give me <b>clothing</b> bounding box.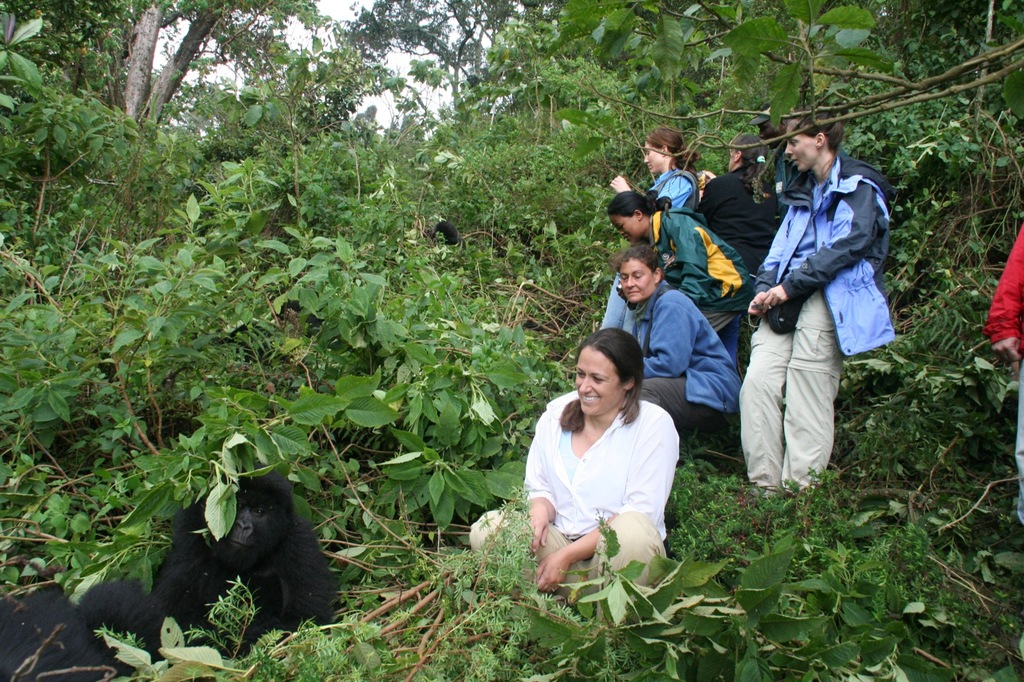
{"left": 982, "top": 213, "right": 1023, "bottom": 381}.
